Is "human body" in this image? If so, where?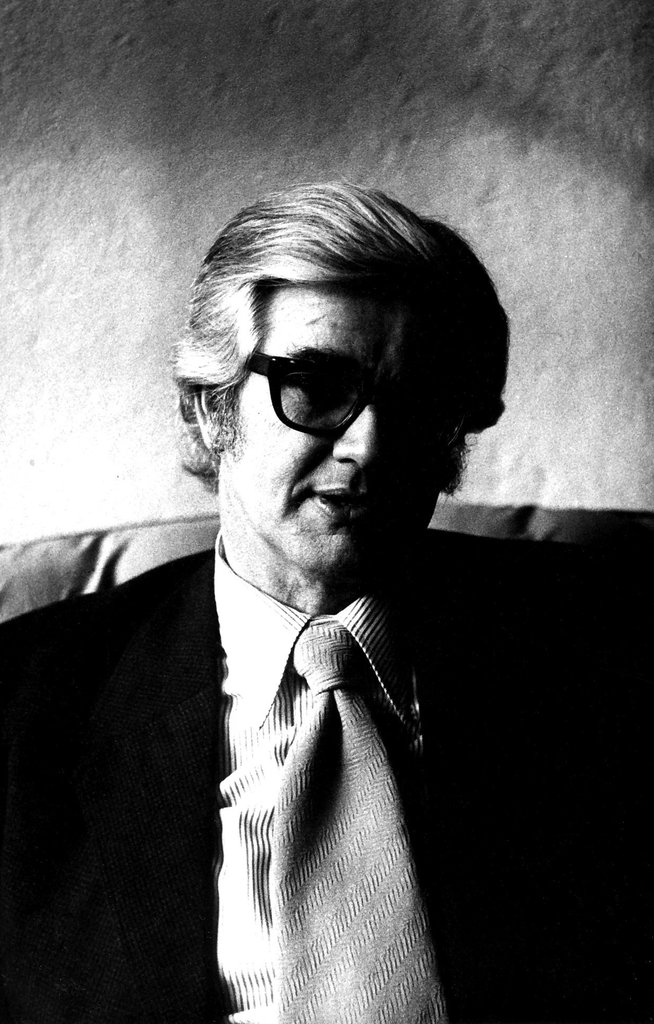
Yes, at 1/179/653/1023.
